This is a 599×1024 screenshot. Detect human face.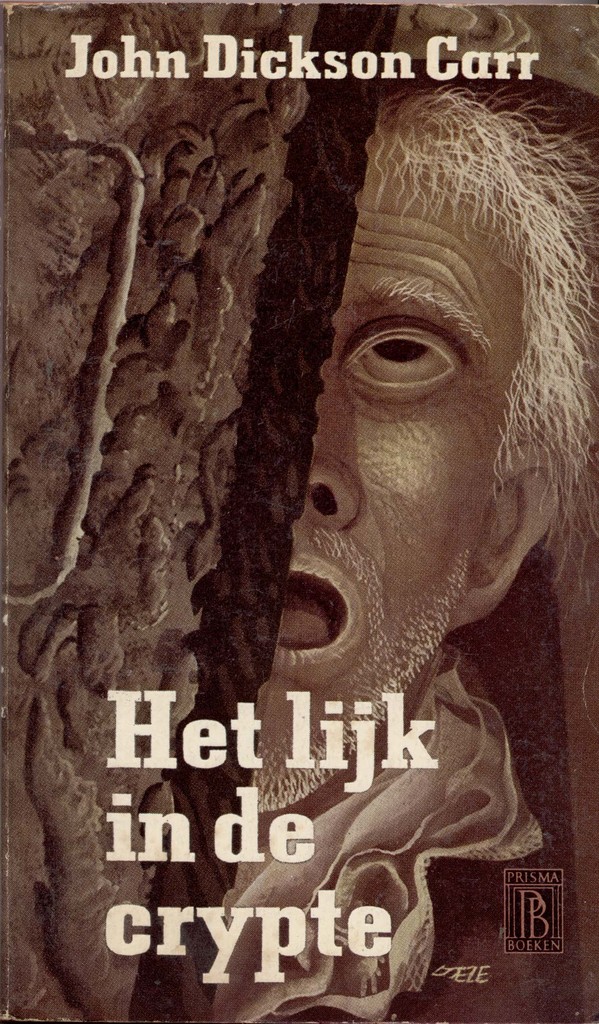
<region>237, 179, 519, 830</region>.
